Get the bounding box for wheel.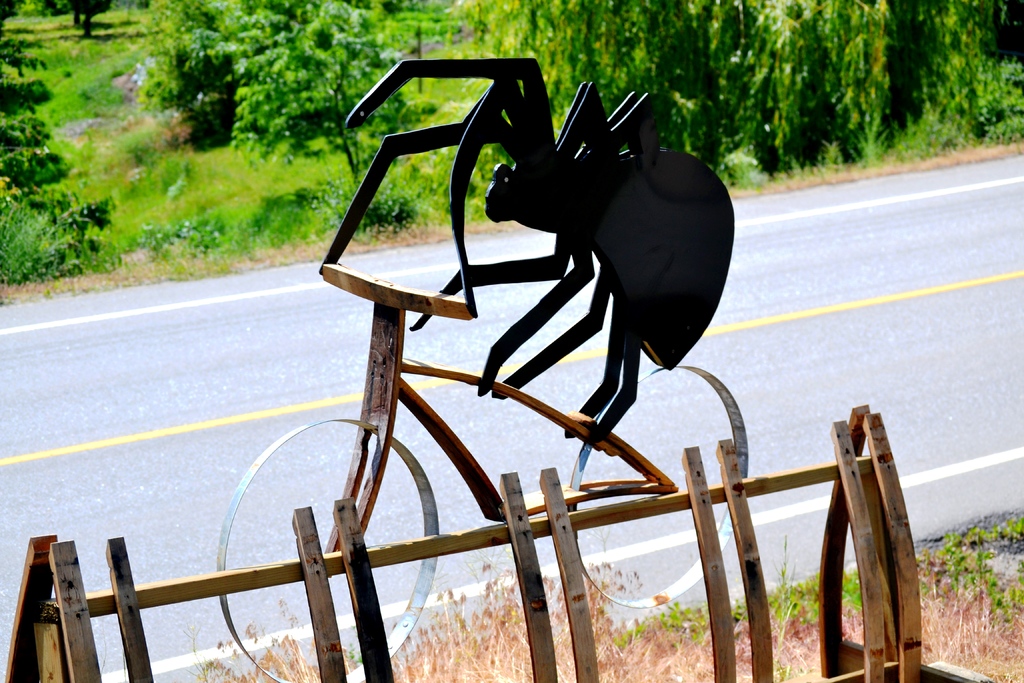
pyautogui.locateOnScreen(564, 359, 749, 609).
